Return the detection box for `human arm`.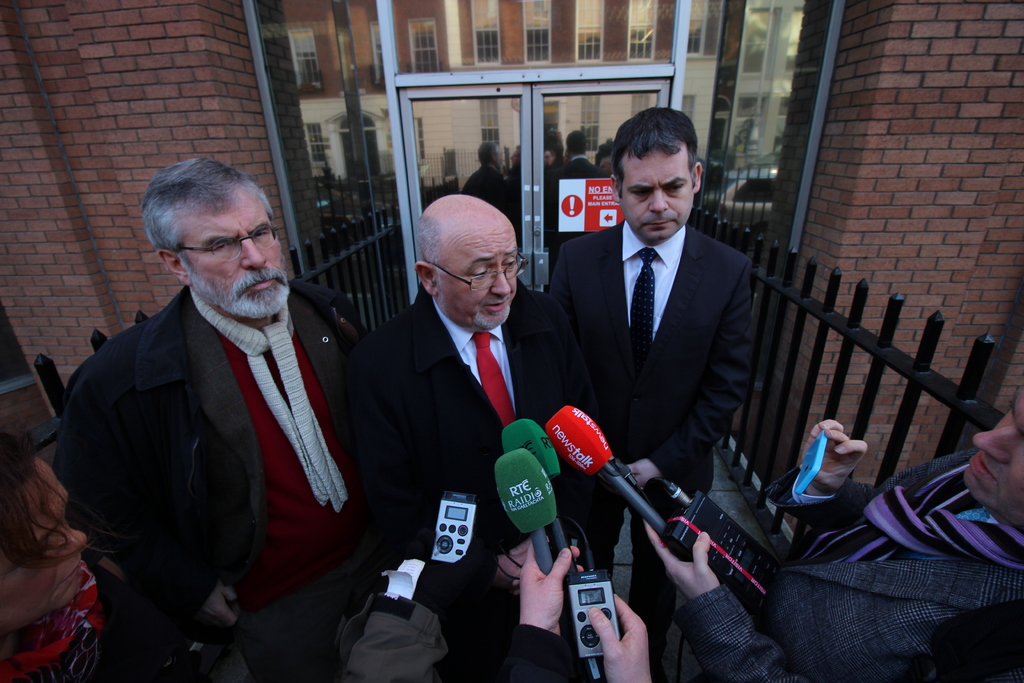
(54, 359, 239, 622).
